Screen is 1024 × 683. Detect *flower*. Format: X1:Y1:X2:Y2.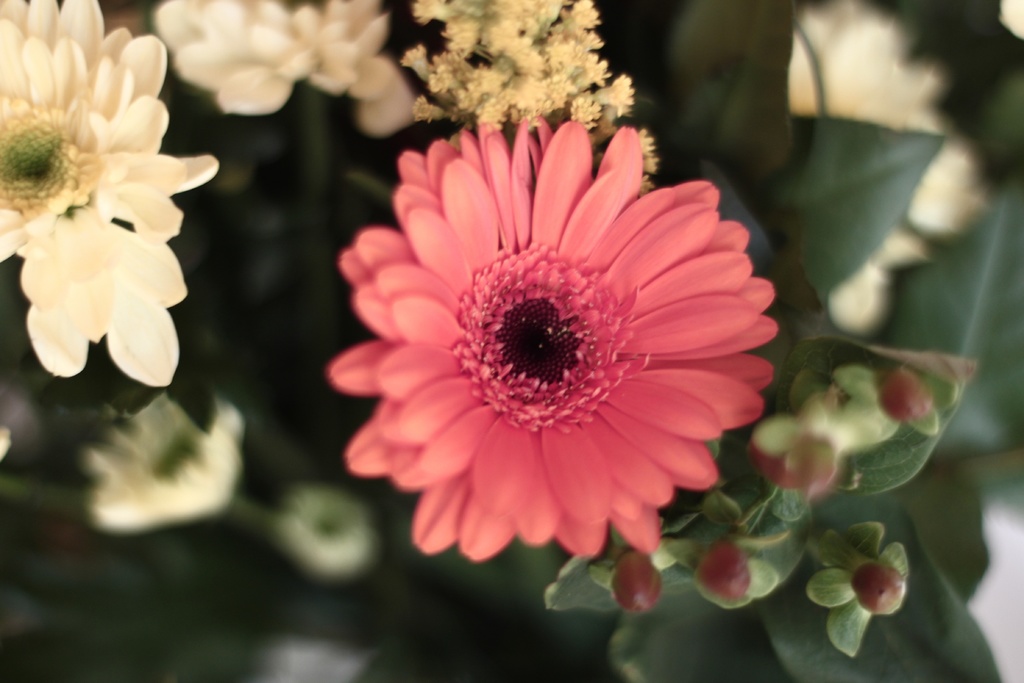
16:214:194:383.
